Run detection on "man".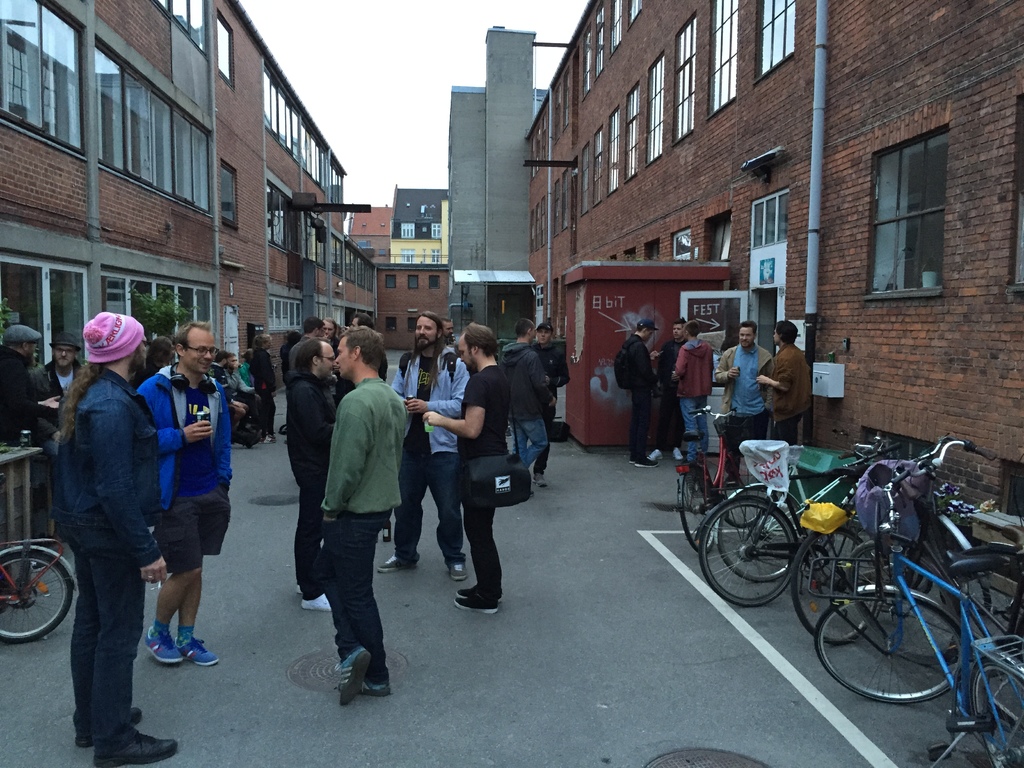
Result: x1=59, y1=307, x2=181, y2=767.
